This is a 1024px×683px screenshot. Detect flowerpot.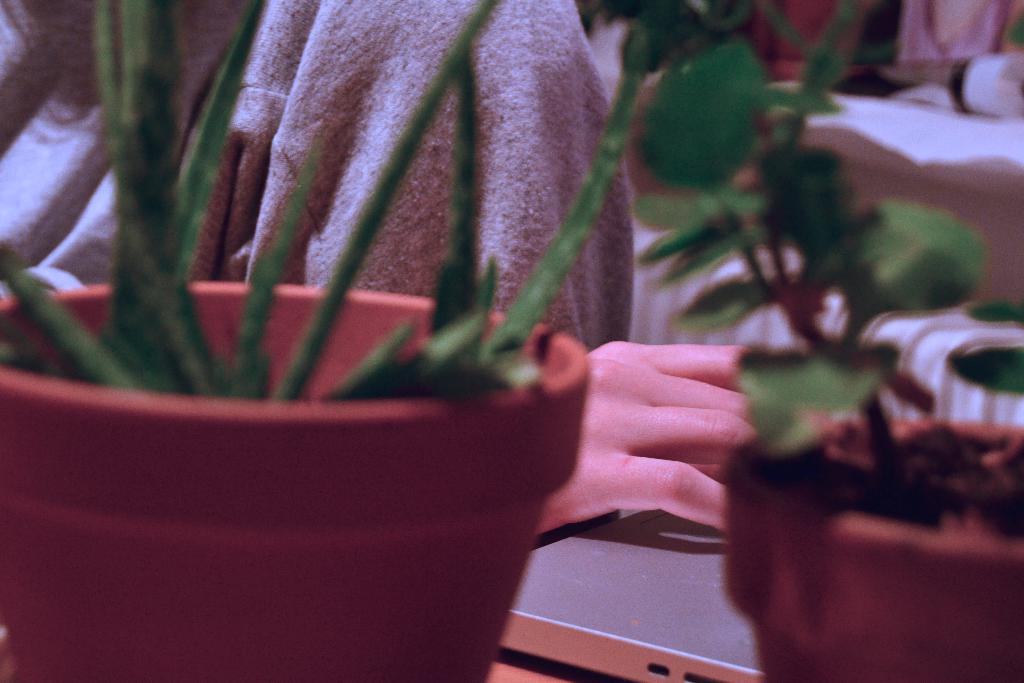
rect(732, 411, 1023, 682).
